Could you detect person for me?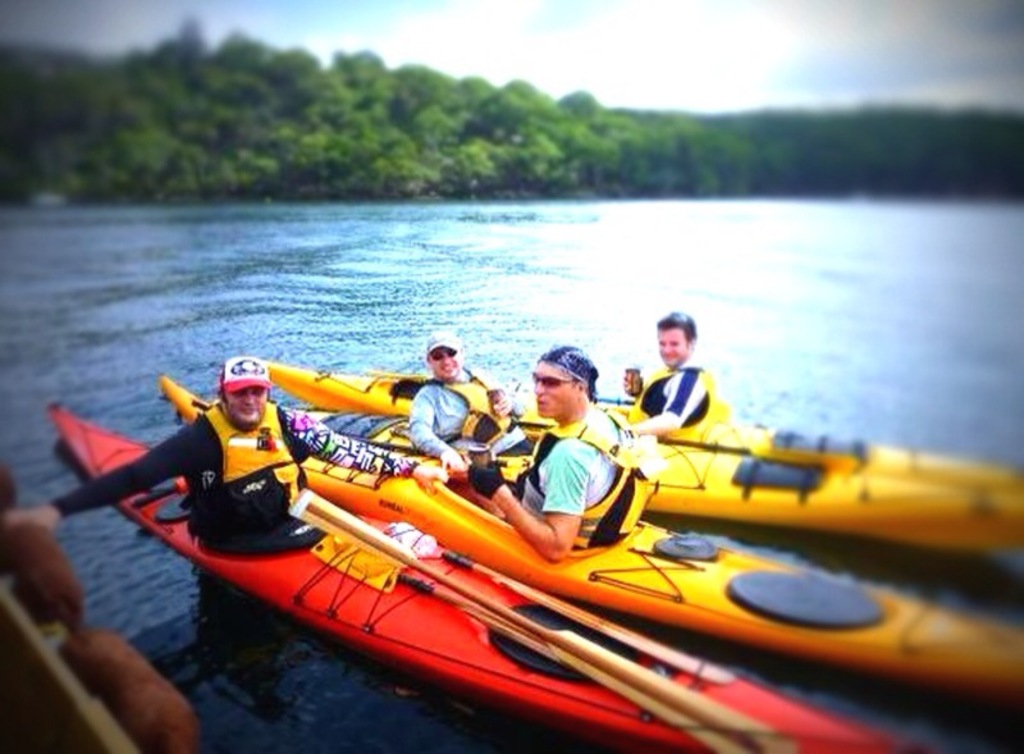
Detection result: locate(517, 369, 635, 568).
